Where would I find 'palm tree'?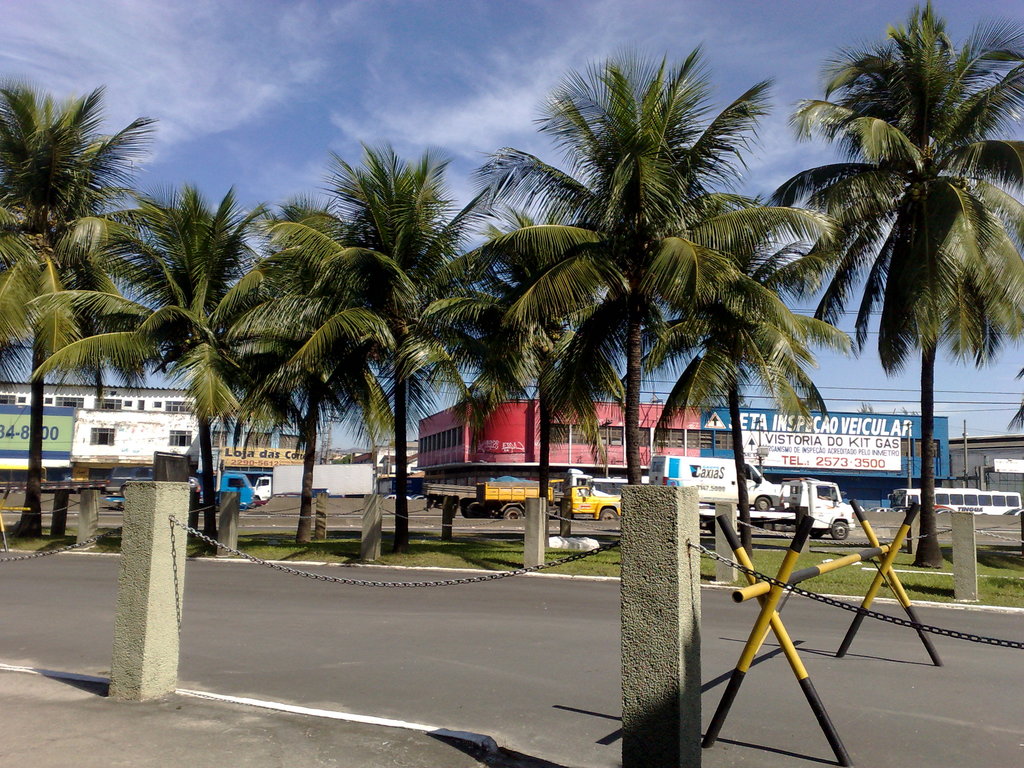
At rect(774, 141, 912, 331).
